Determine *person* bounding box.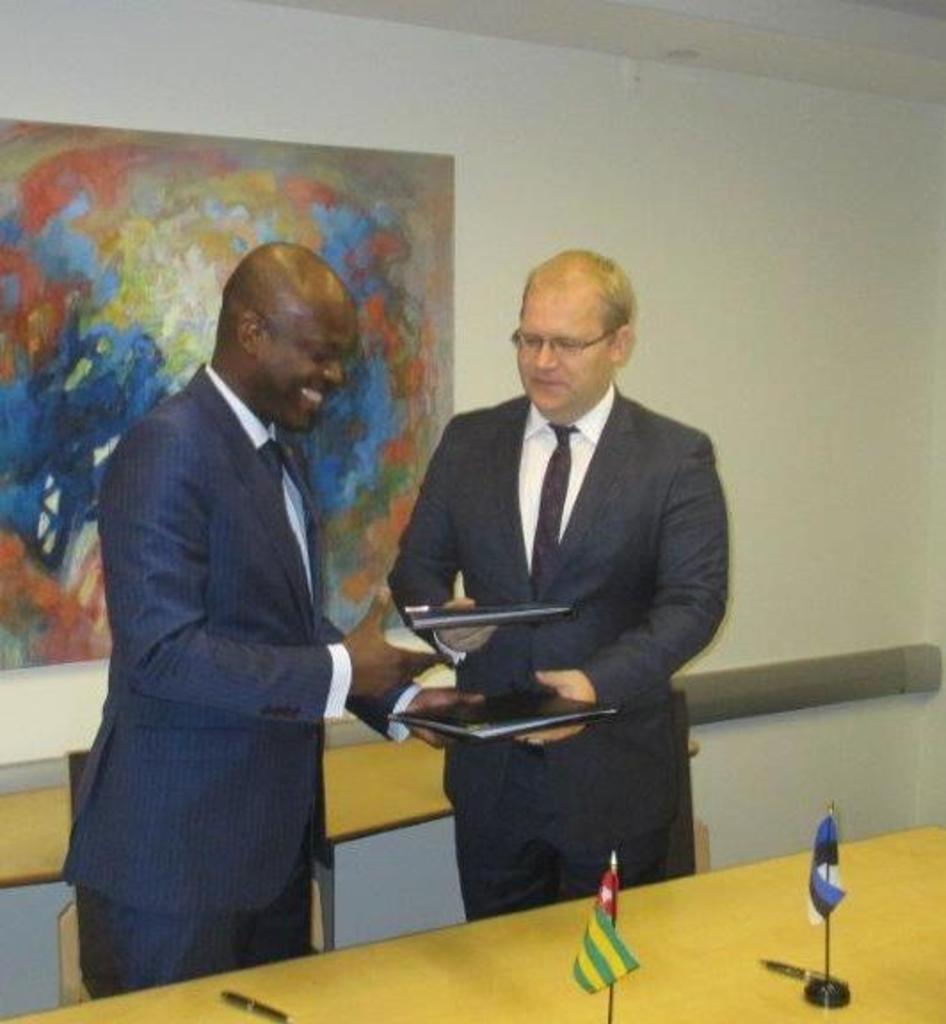
Determined: left=375, top=244, right=733, bottom=930.
